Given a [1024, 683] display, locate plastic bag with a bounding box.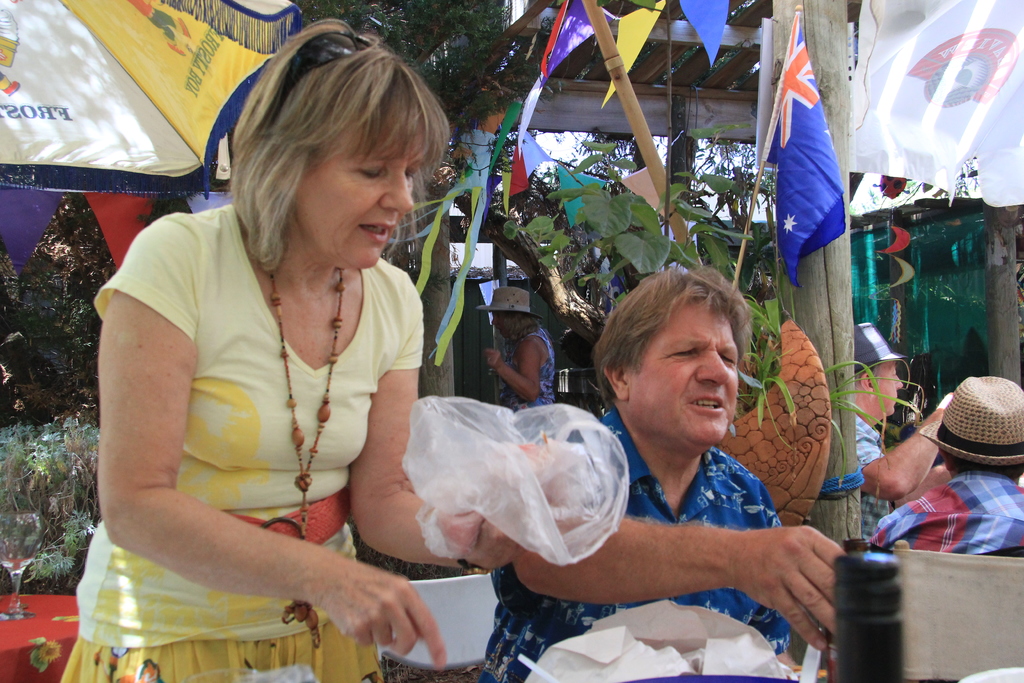
Located: (397,393,631,564).
